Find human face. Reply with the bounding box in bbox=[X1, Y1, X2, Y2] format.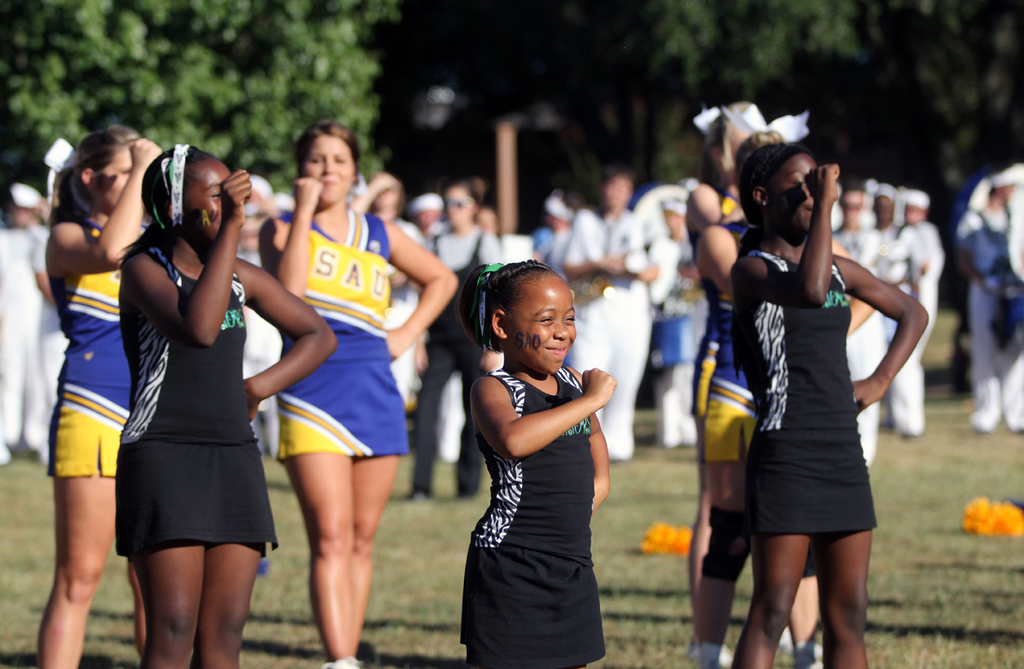
bbox=[92, 145, 134, 219].
